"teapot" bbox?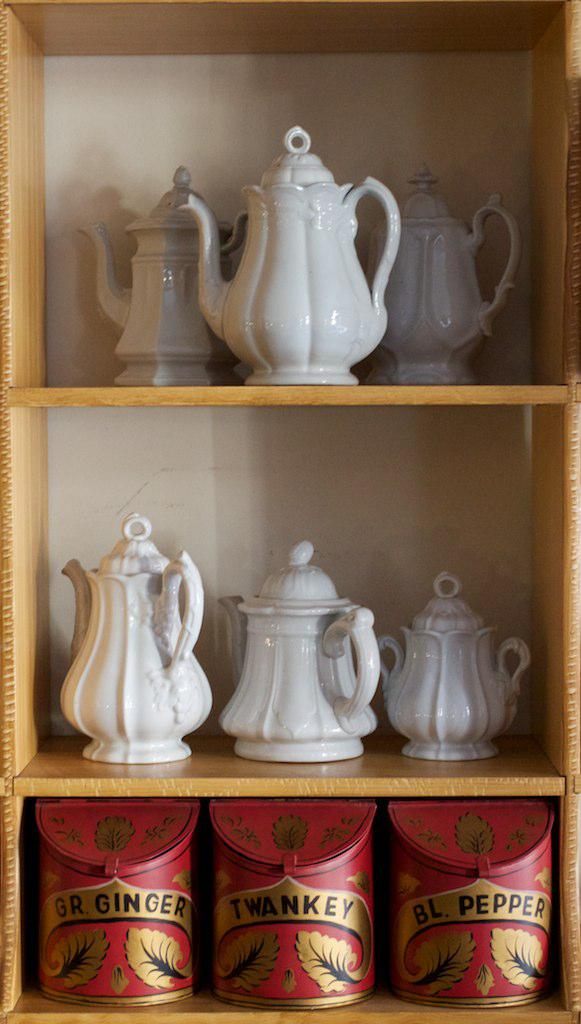
(58,514,216,762)
